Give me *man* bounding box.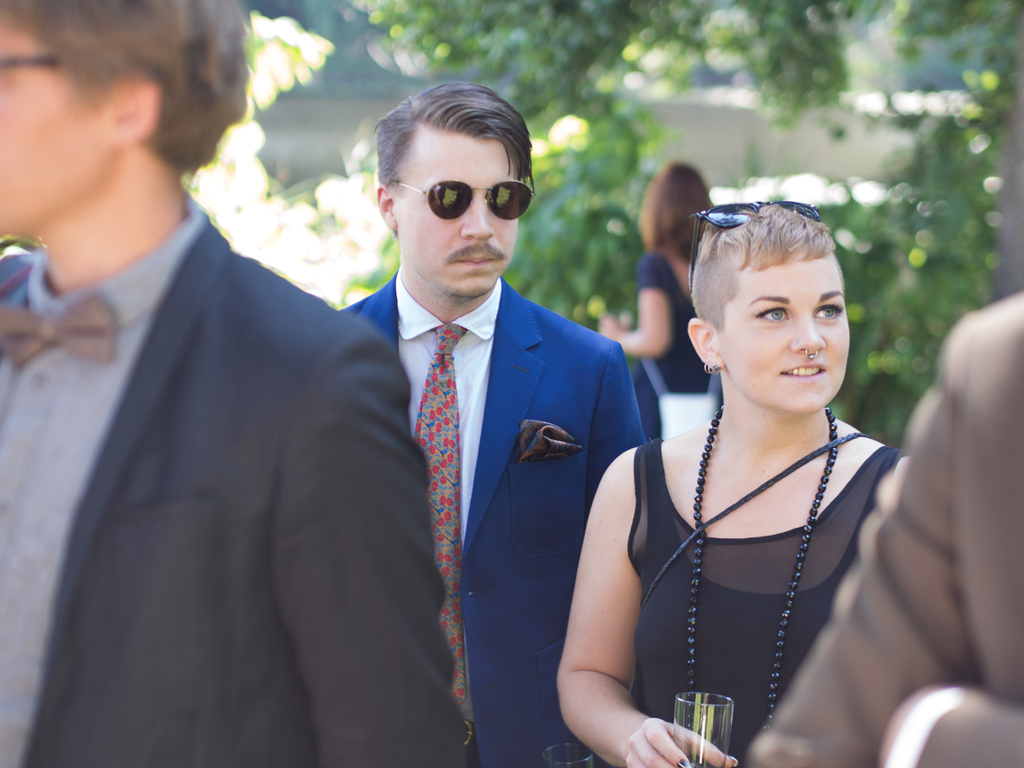
x1=0 y1=0 x2=470 y2=767.
